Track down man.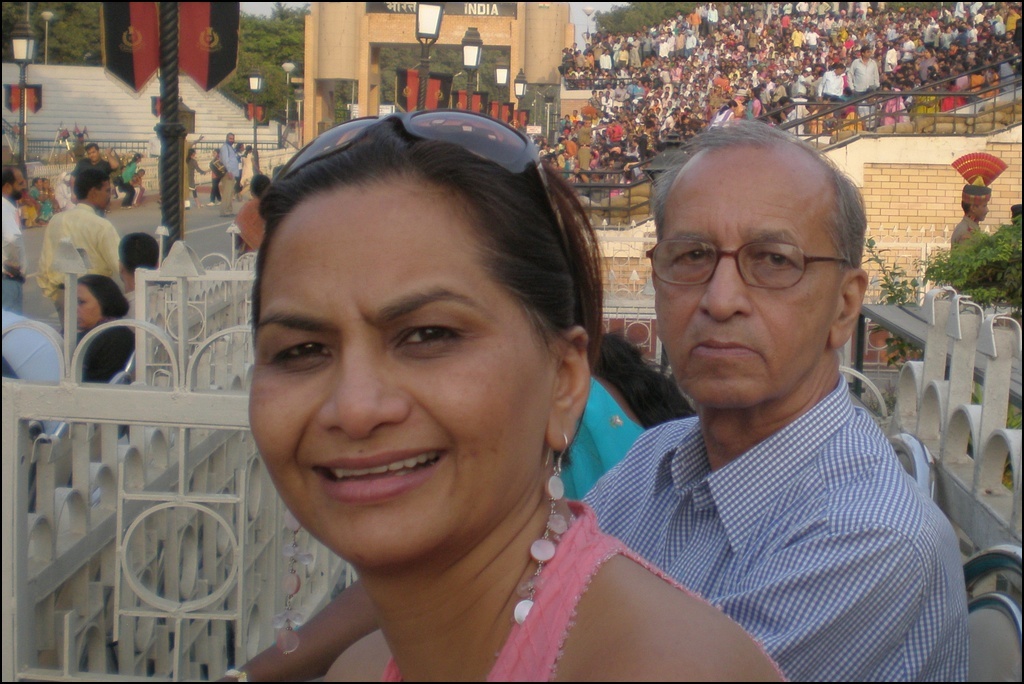
Tracked to <bbox>78, 141, 108, 172</bbox>.
